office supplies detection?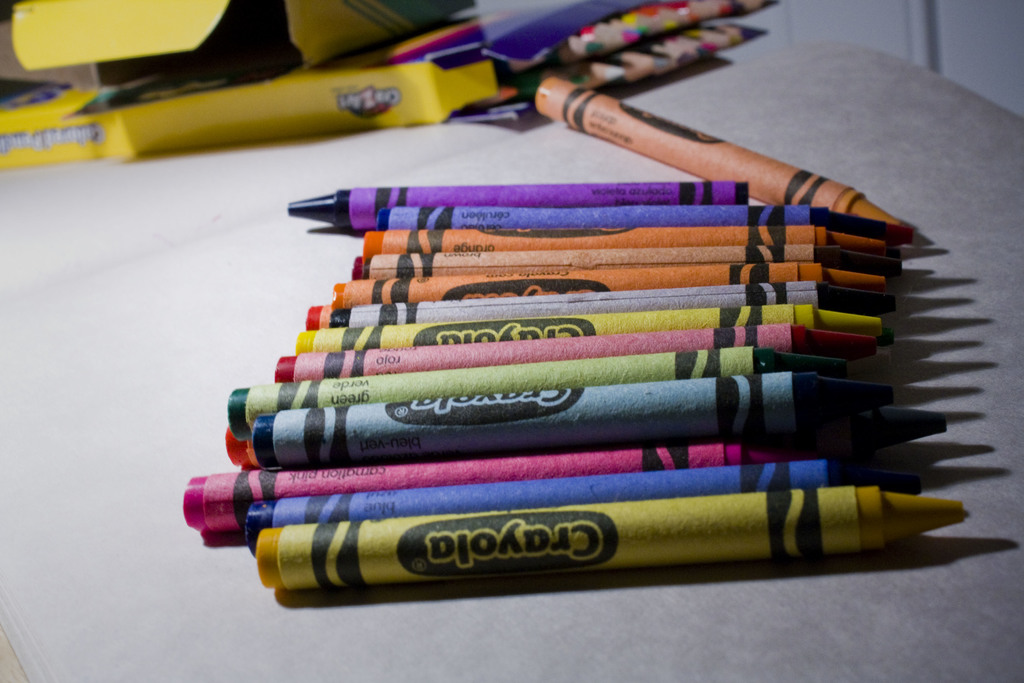
(x1=235, y1=335, x2=817, y2=438)
